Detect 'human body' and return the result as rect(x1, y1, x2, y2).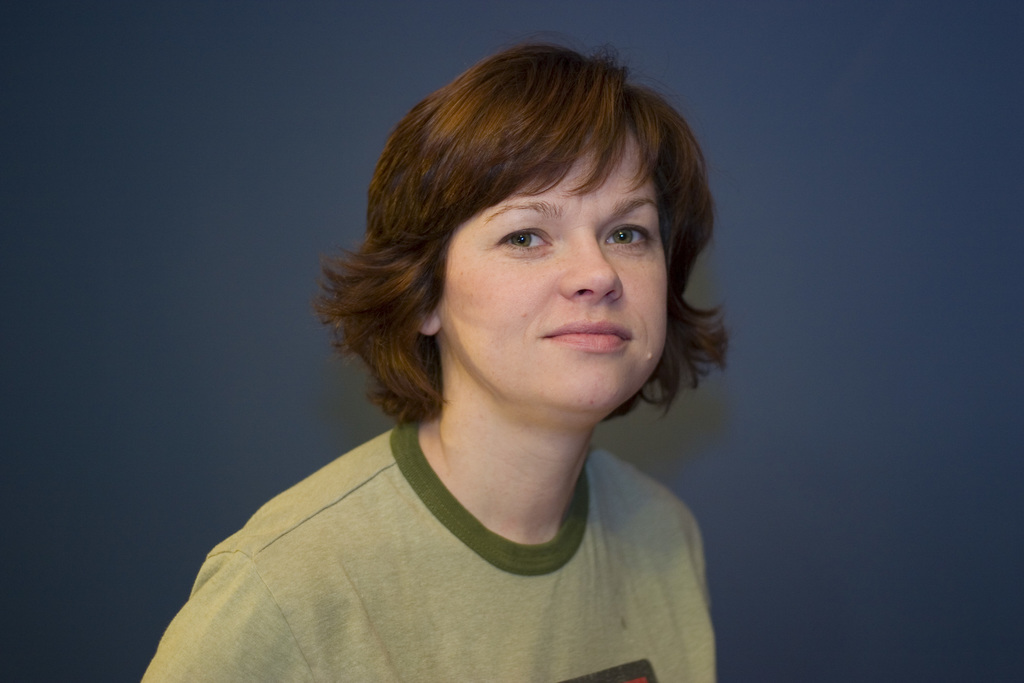
rect(208, 110, 740, 682).
